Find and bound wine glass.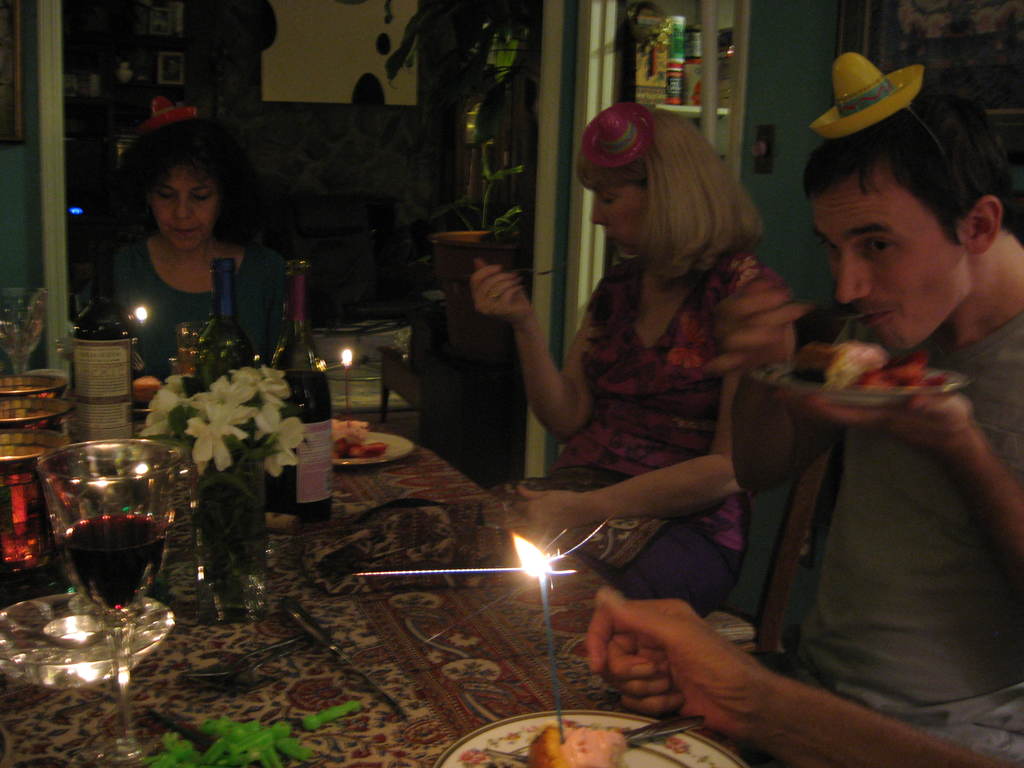
Bound: 29 434 181 760.
